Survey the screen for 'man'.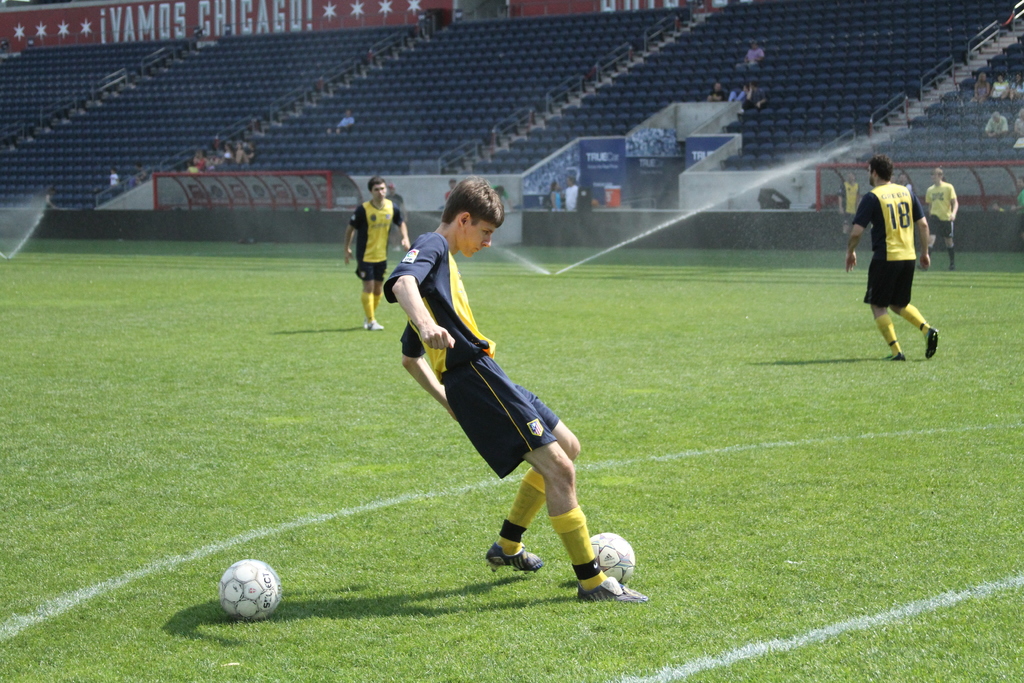
Survey found: locate(742, 80, 769, 110).
